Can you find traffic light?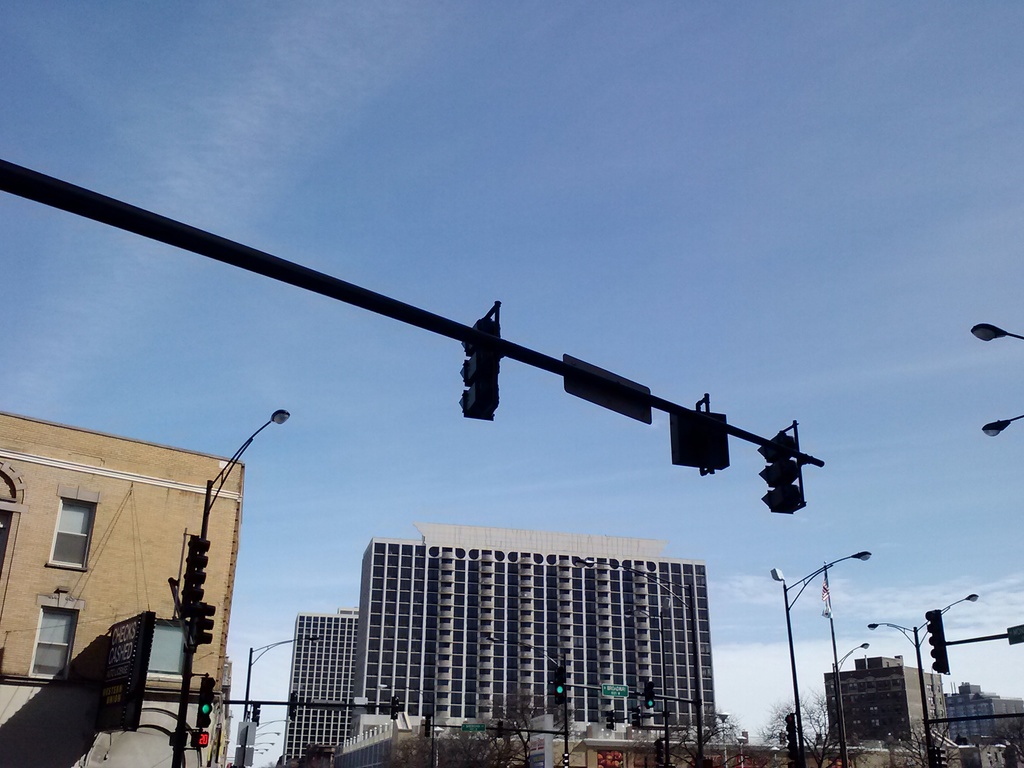
Yes, bounding box: (669, 763, 675, 767).
